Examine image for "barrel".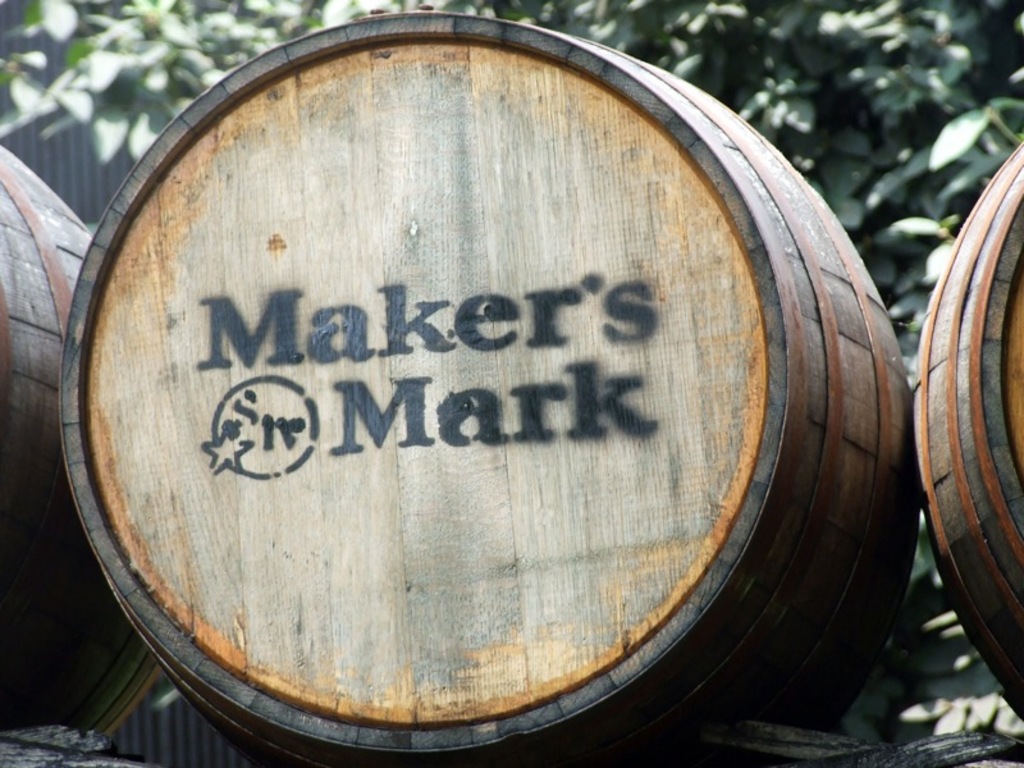
Examination result: l=56, t=8, r=919, b=767.
